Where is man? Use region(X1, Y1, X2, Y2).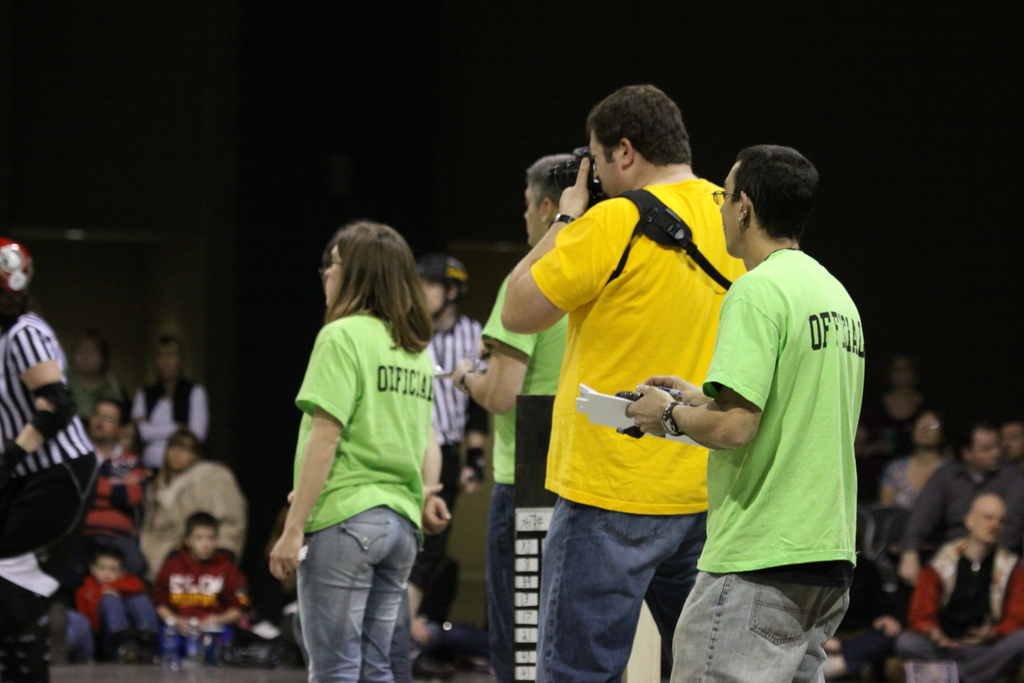
region(885, 488, 1023, 682).
